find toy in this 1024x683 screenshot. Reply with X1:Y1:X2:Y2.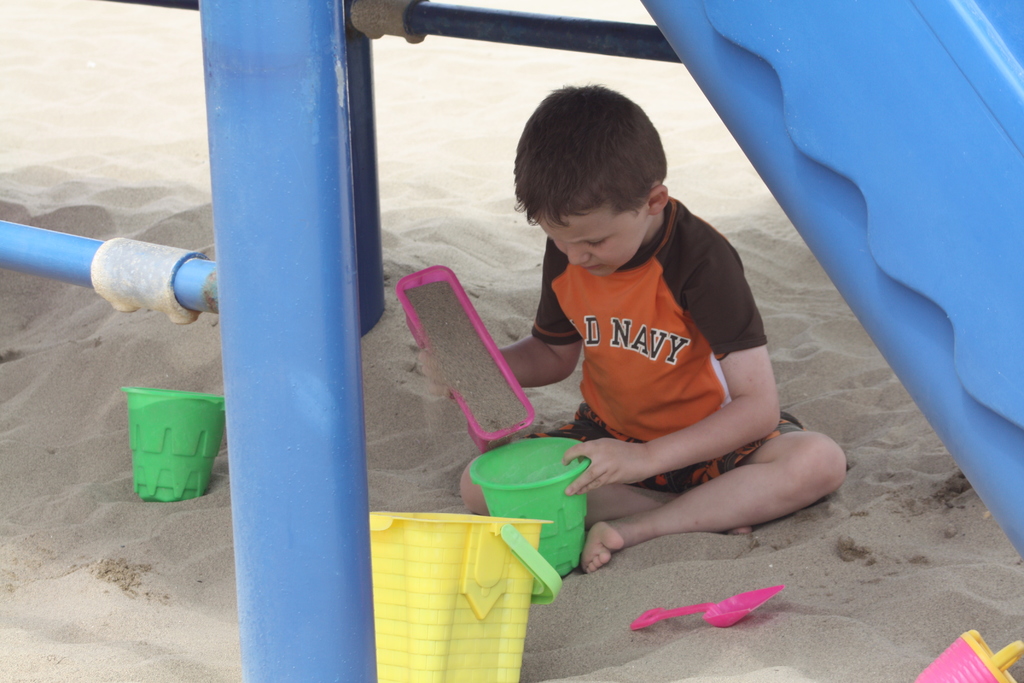
630:586:786:630.
